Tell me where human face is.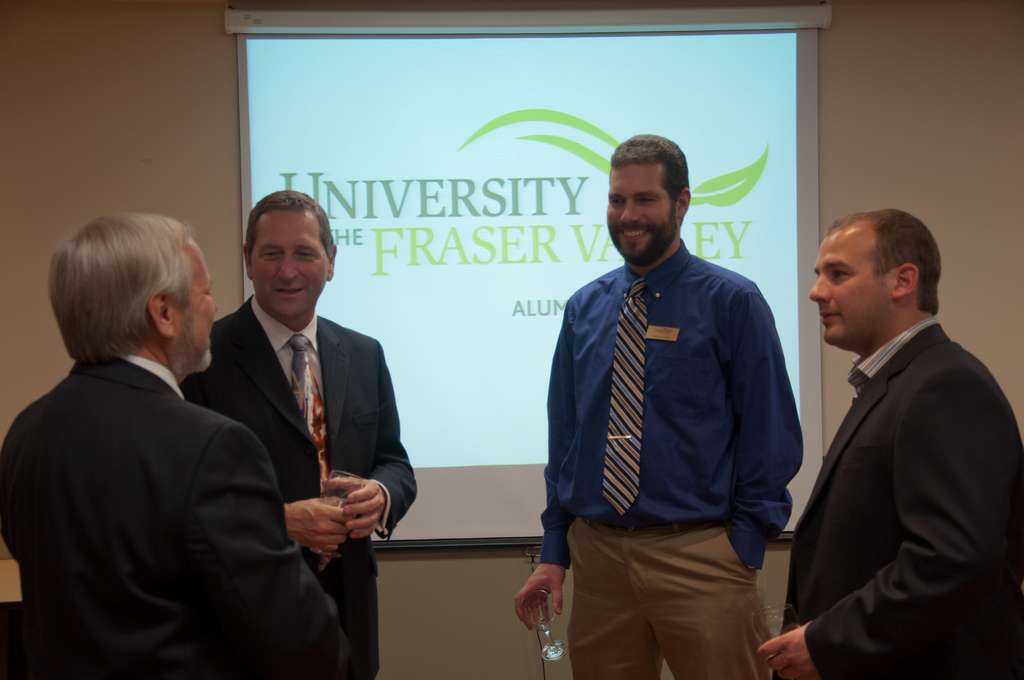
human face is at box(806, 225, 893, 344).
